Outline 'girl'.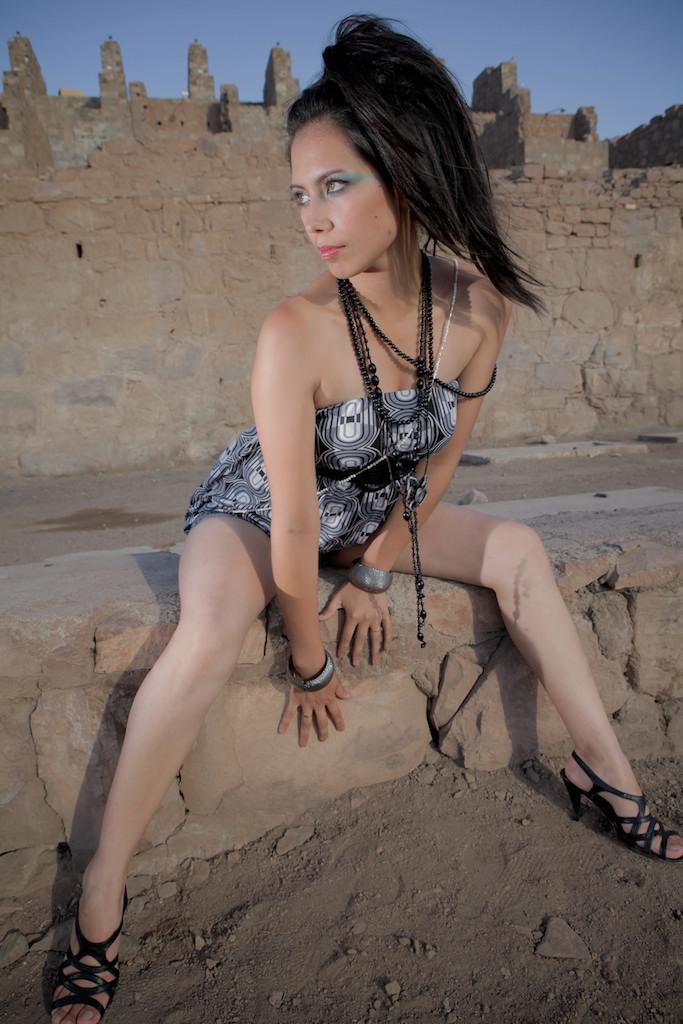
Outline: l=44, t=12, r=681, b=1023.
